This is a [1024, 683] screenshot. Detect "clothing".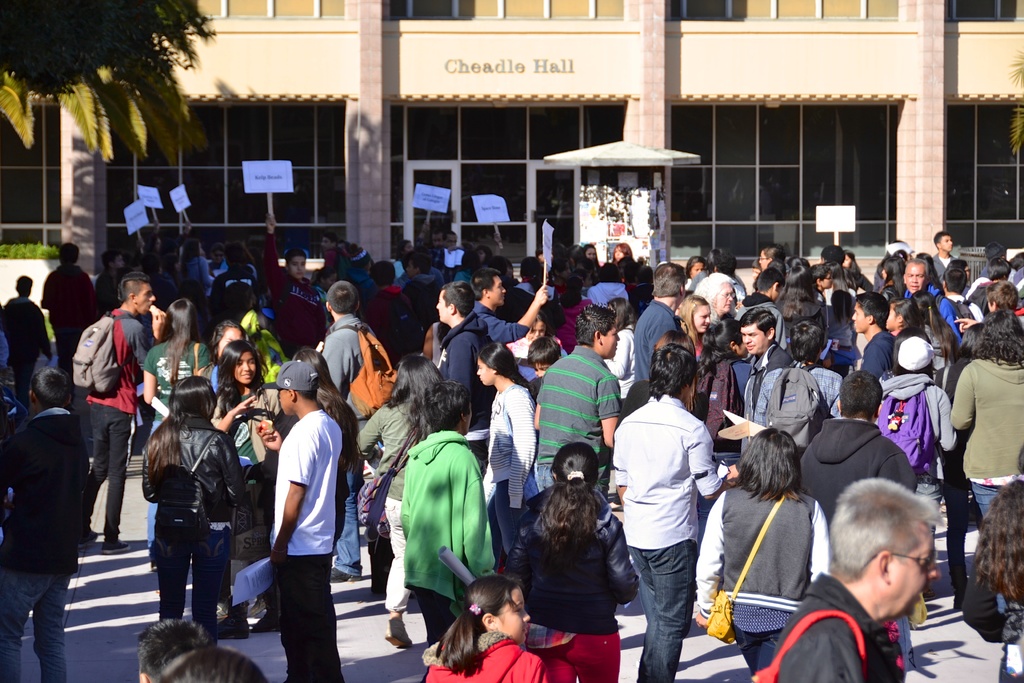
435, 315, 496, 415.
